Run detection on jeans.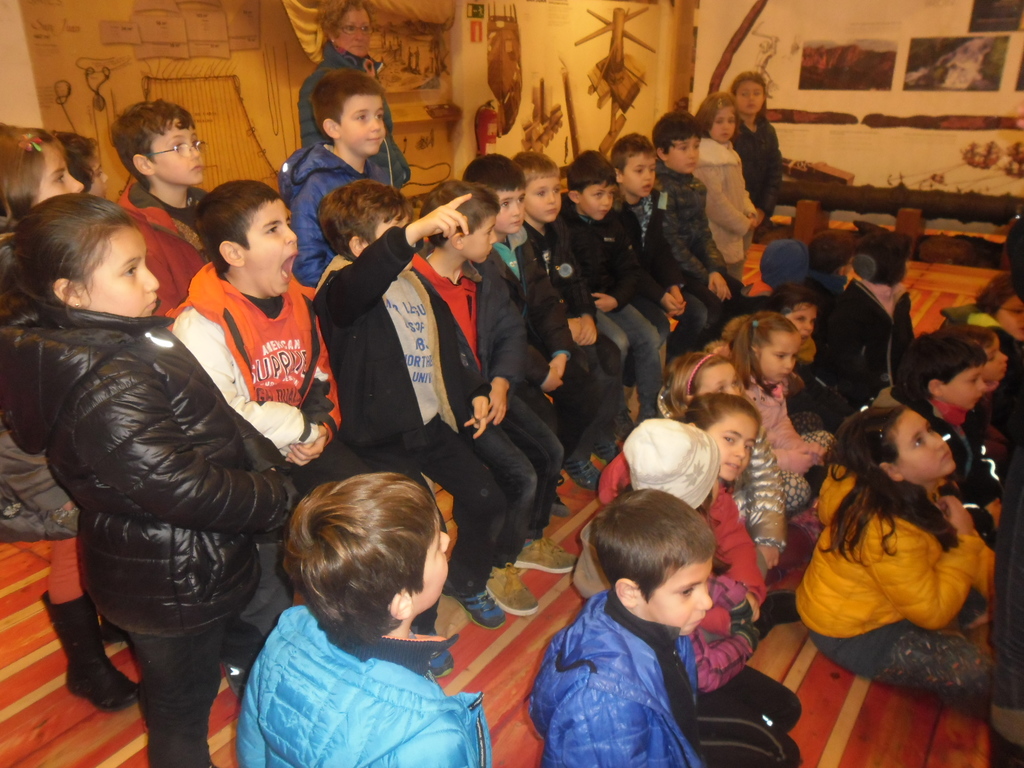
Result: <bbox>815, 611, 989, 721</bbox>.
